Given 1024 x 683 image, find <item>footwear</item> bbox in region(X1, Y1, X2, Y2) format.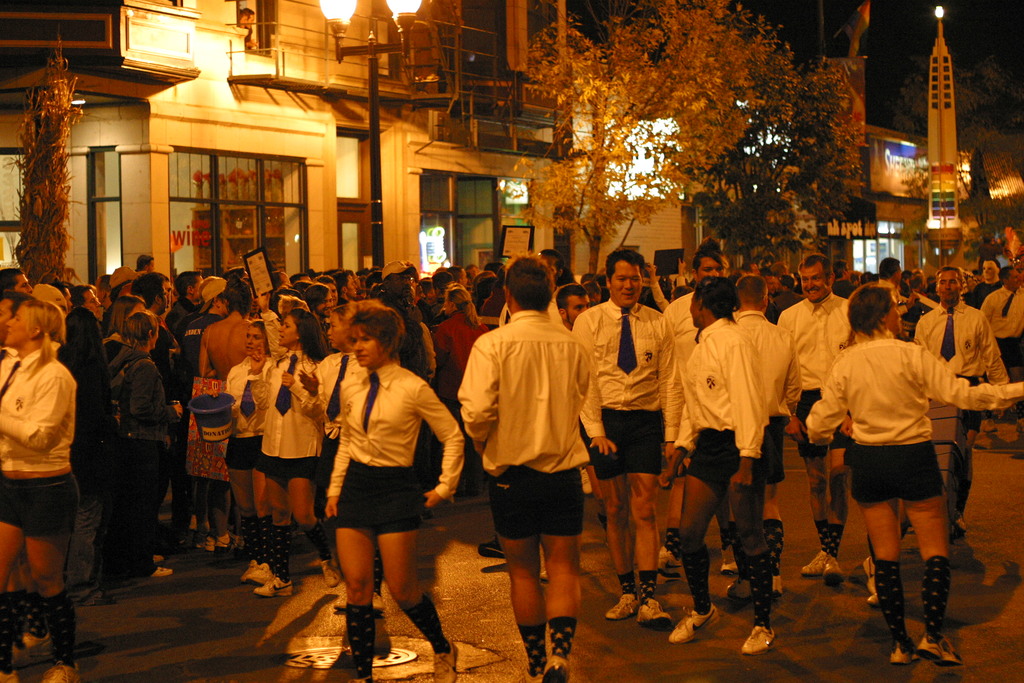
region(323, 556, 343, 592).
